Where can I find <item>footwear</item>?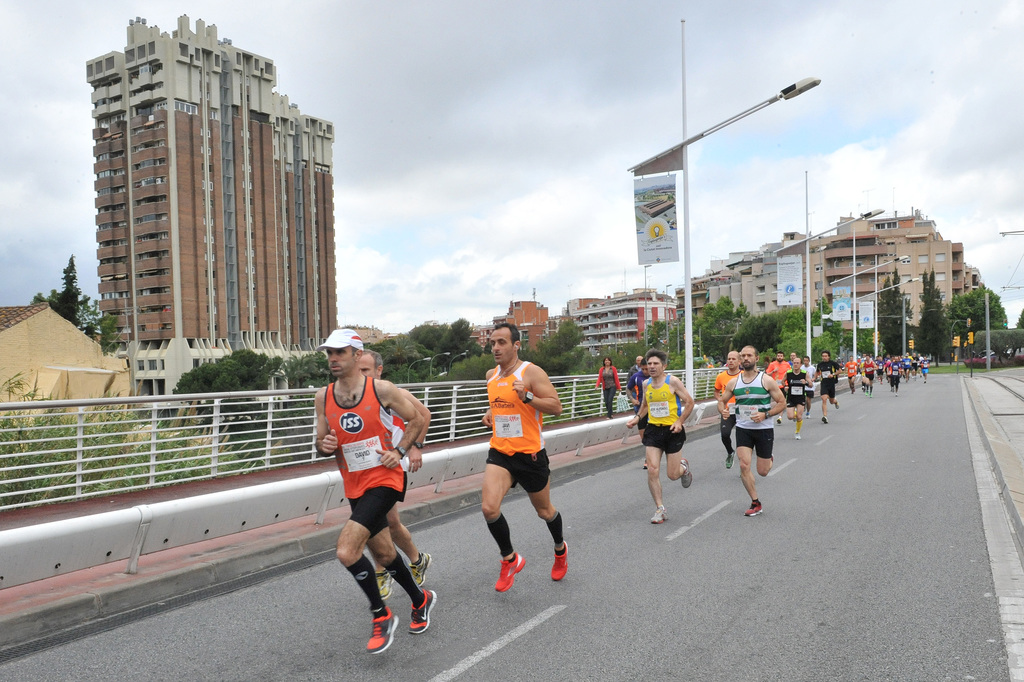
You can find it at [409,554,433,583].
